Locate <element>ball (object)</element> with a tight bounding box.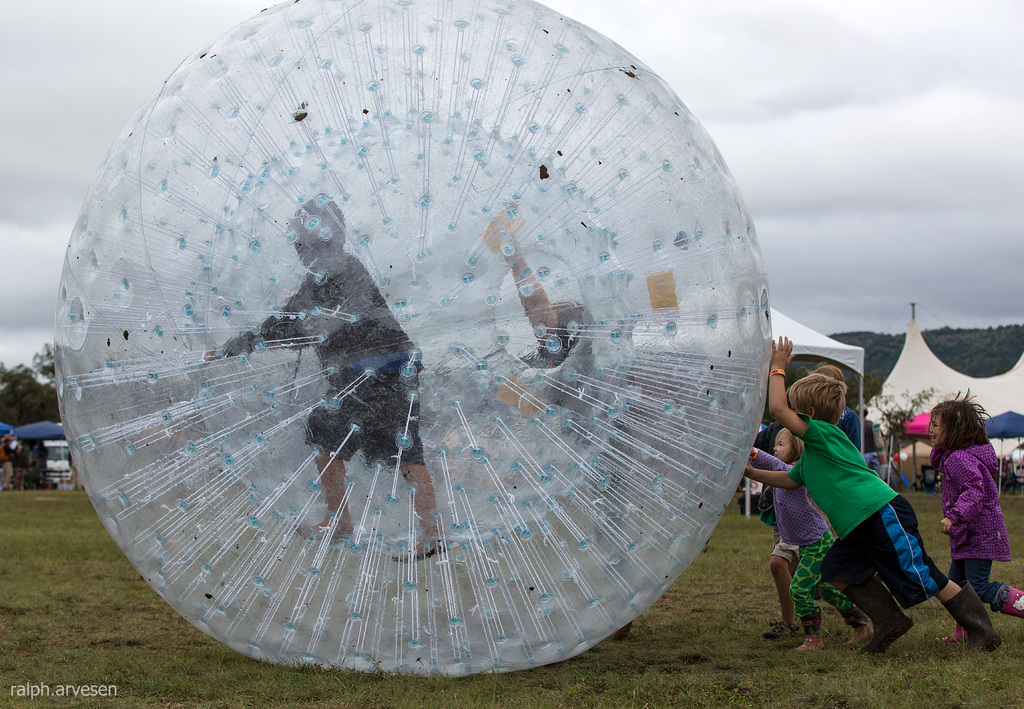
53:0:776:678.
